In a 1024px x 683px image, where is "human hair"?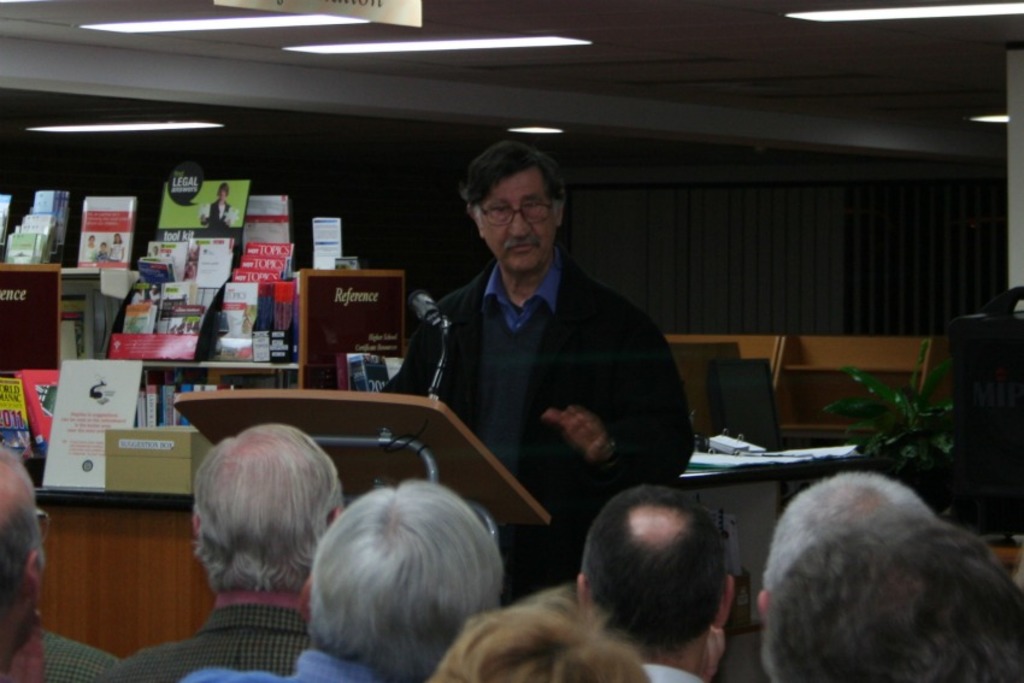
424, 588, 641, 682.
